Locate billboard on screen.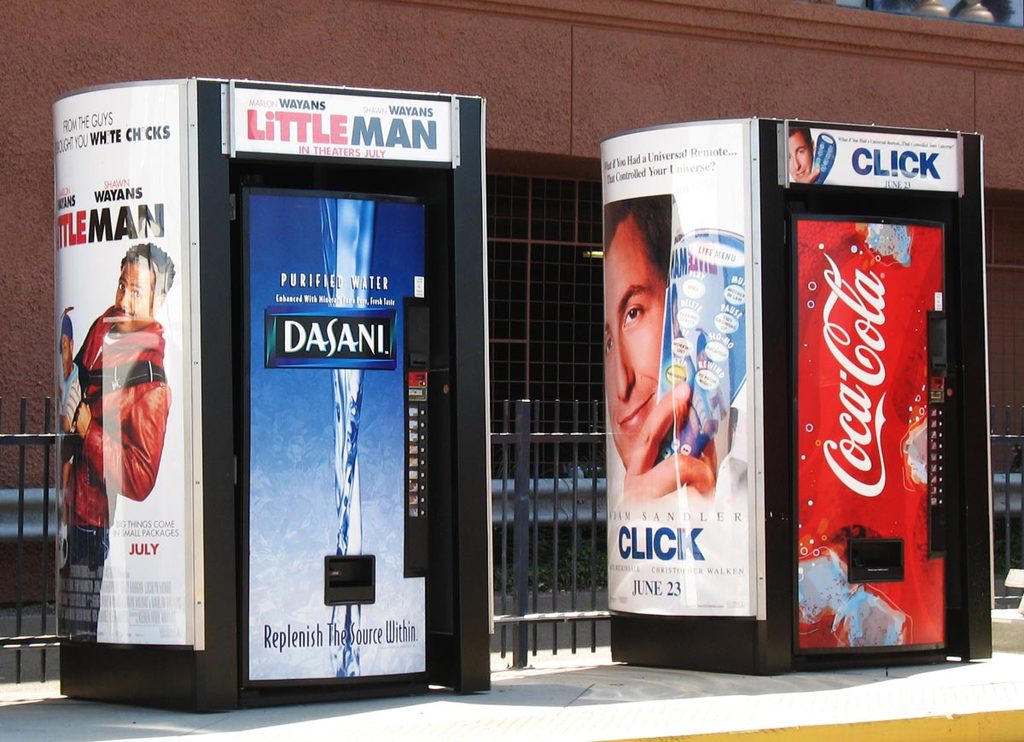
On screen at pyautogui.locateOnScreen(55, 78, 189, 637).
